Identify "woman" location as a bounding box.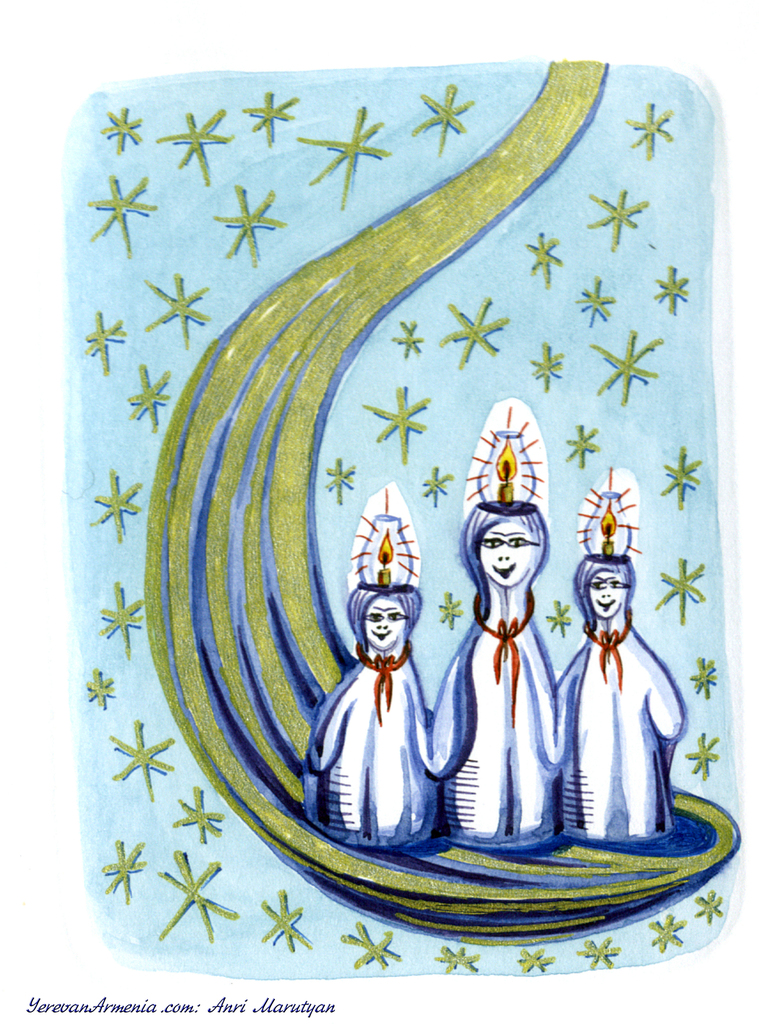
left=451, top=432, right=569, bottom=837.
